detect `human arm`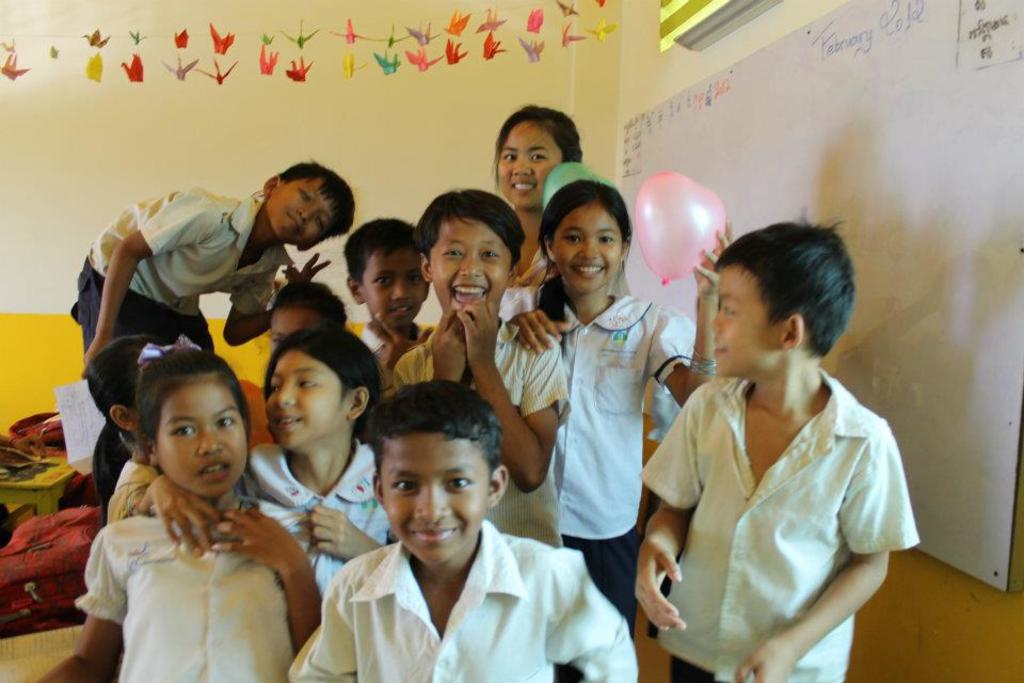
crop(27, 531, 128, 682)
